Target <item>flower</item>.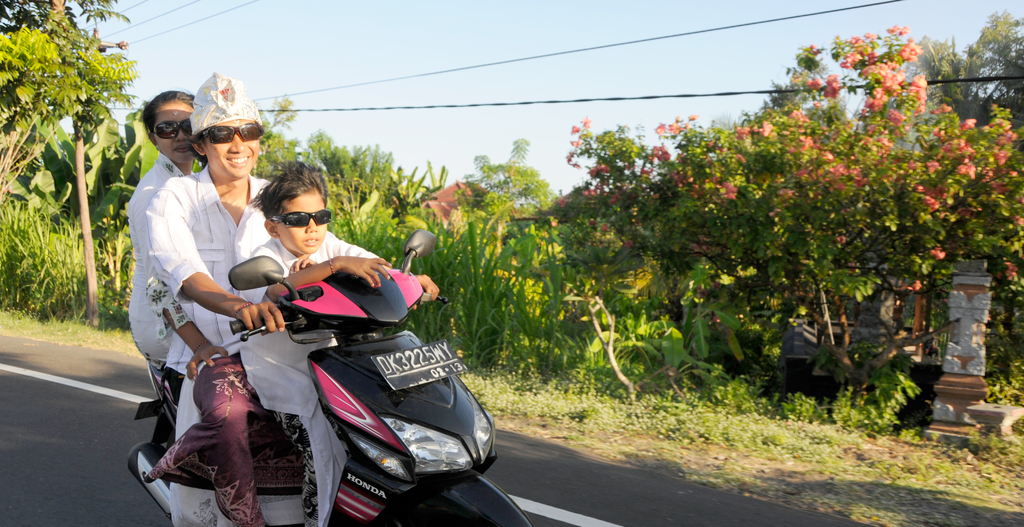
Target region: [left=896, top=22, right=911, bottom=35].
